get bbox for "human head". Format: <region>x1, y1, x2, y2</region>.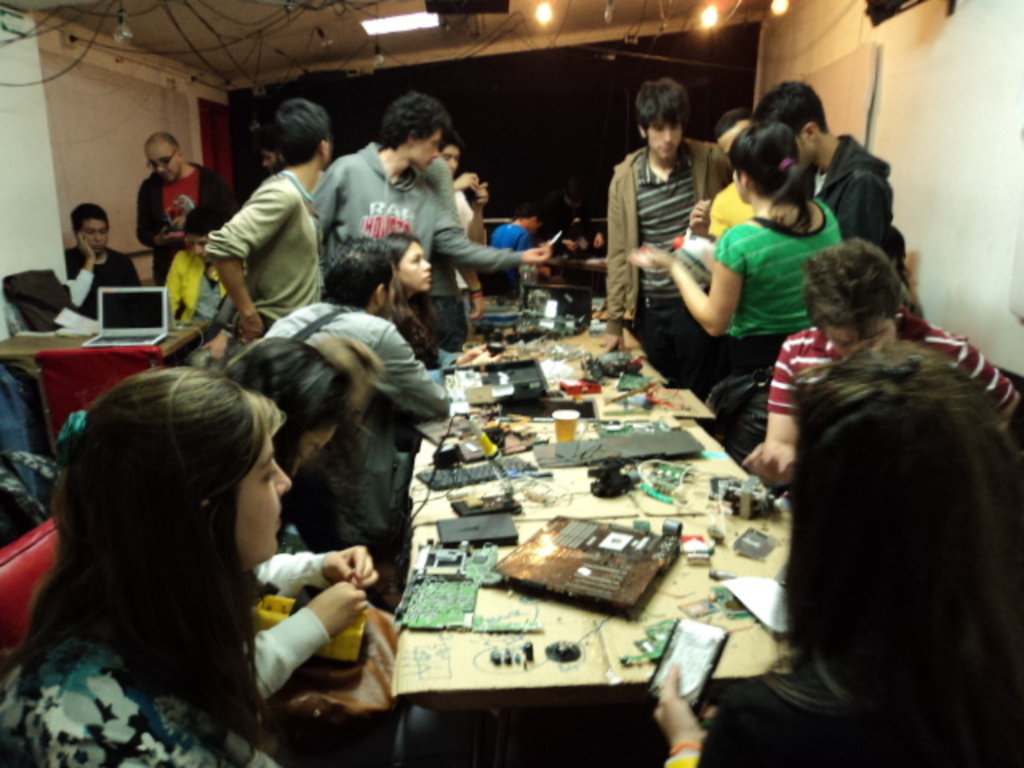
<region>560, 170, 595, 211</region>.
